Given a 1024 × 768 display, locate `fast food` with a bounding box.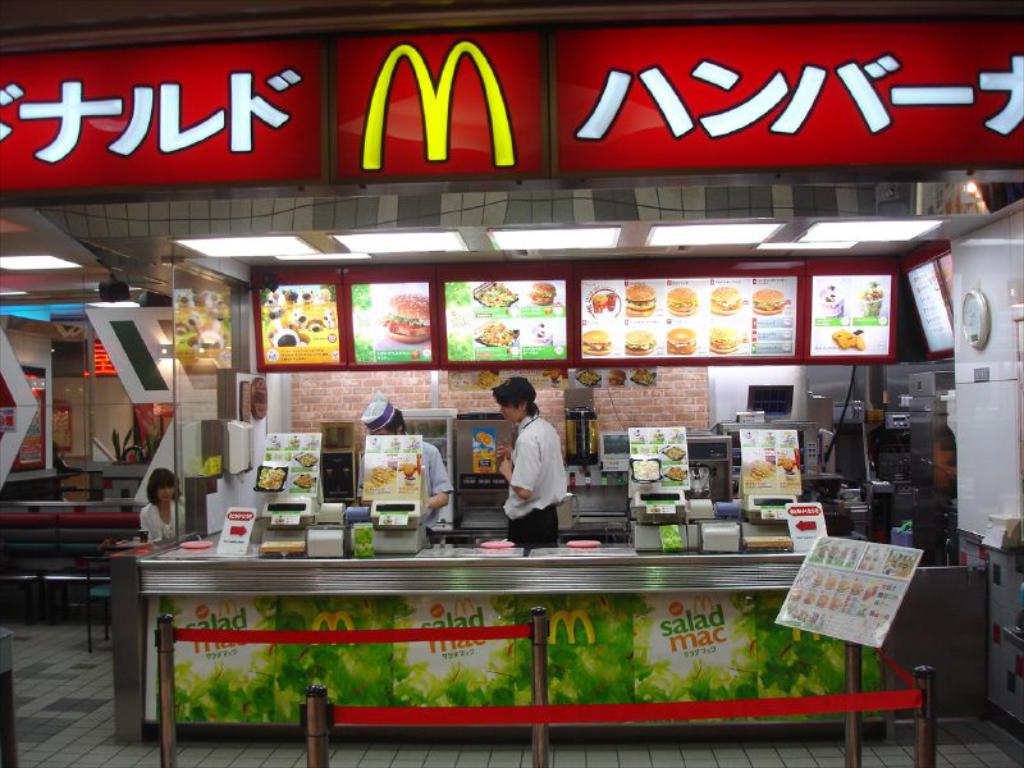
Located: x1=668, y1=282, x2=699, y2=320.
